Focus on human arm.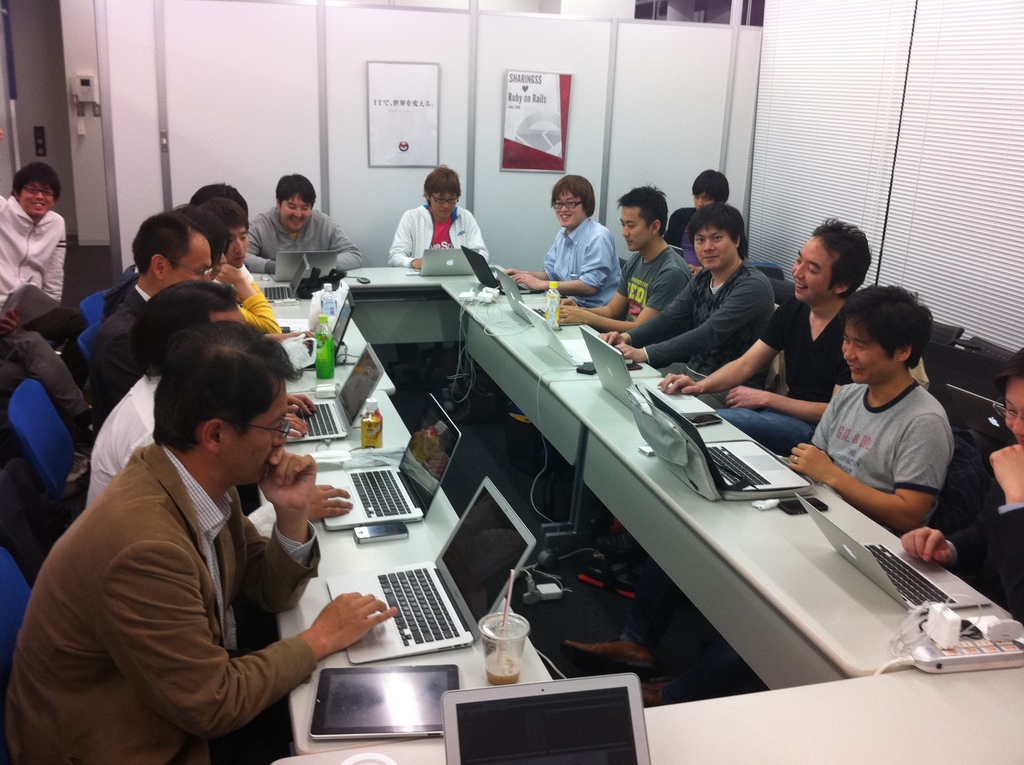
Focused at <box>657,299,789,403</box>.
